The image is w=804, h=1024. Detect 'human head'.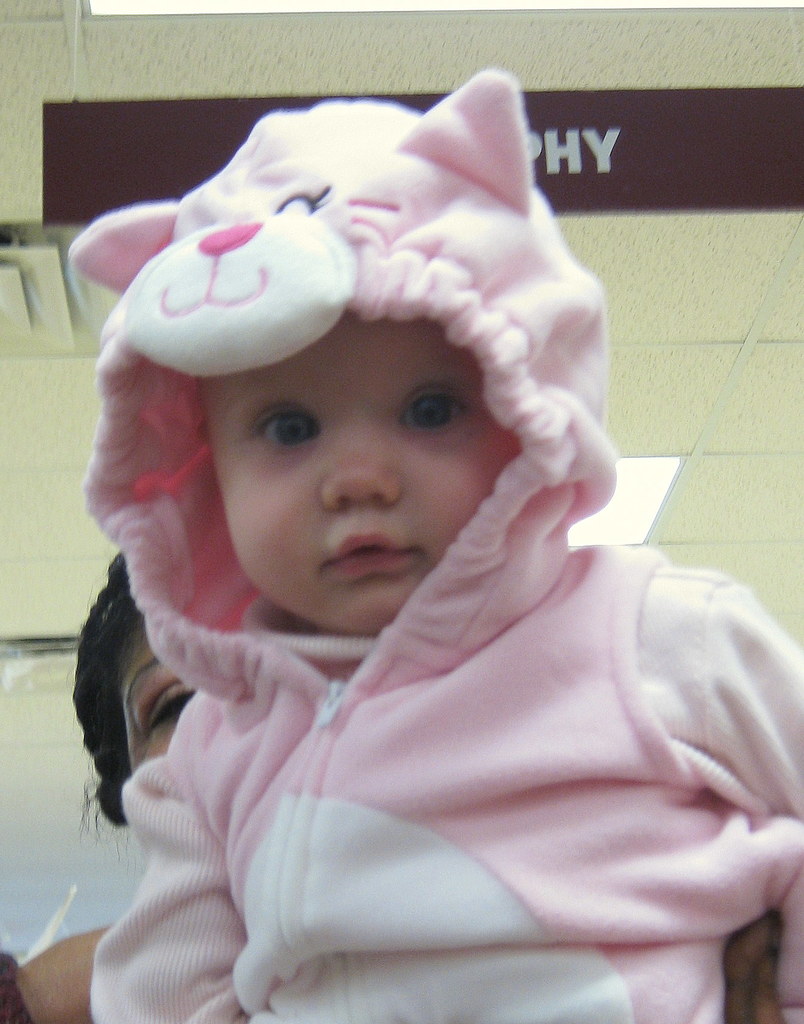
Detection: bbox=(229, 308, 521, 634).
